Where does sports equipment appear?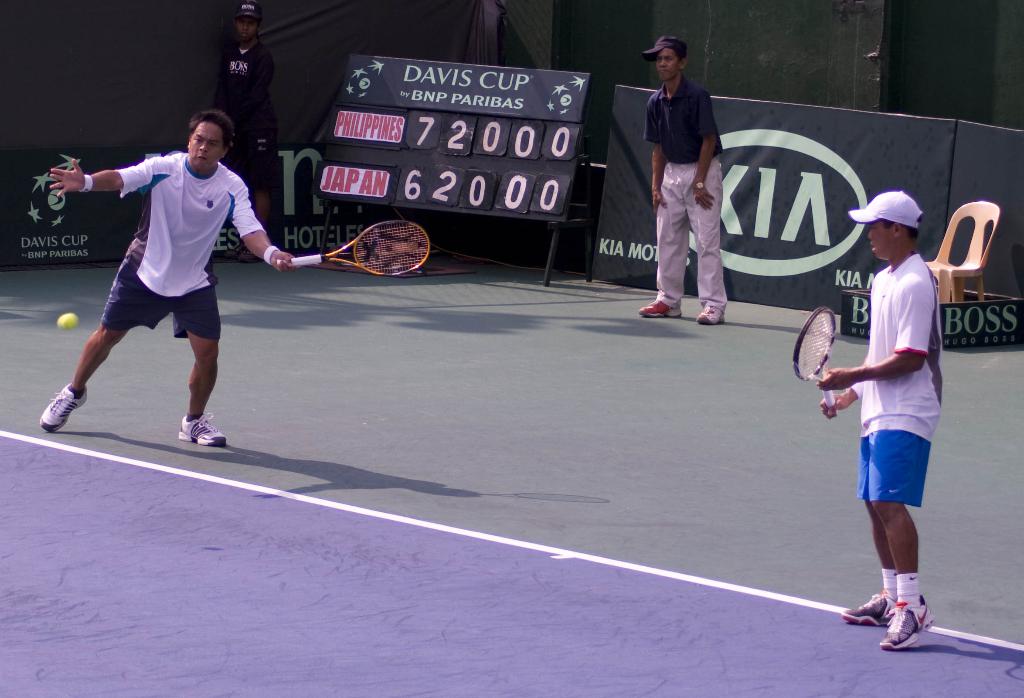
Appears at pyautogui.locateOnScreen(880, 589, 938, 651).
